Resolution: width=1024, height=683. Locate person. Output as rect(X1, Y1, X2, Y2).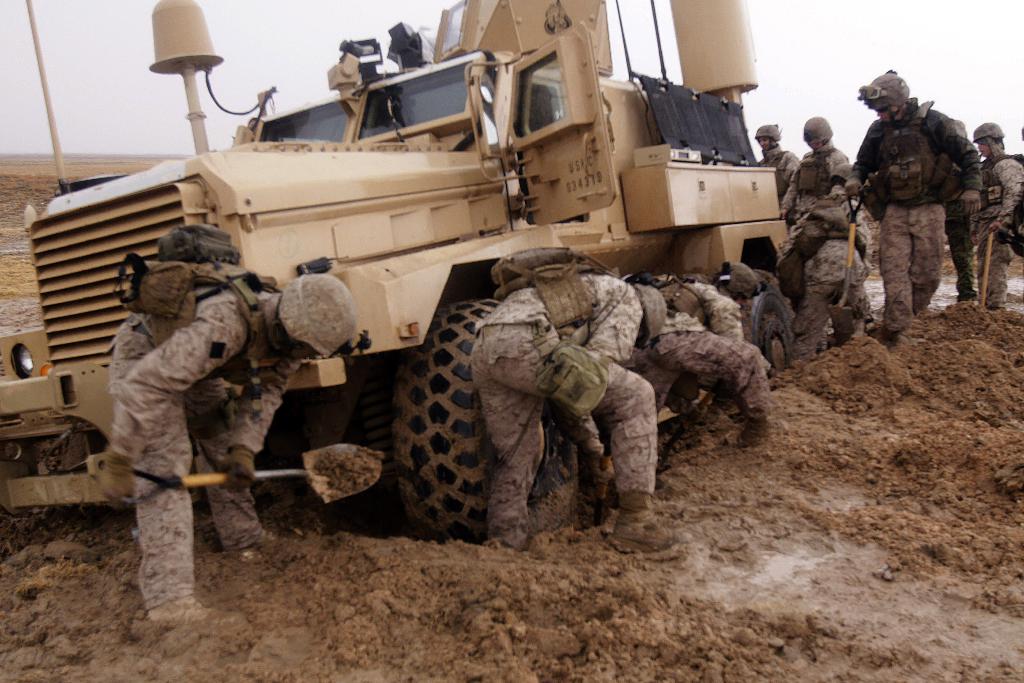
rect(956, 115, 1023, 311).
